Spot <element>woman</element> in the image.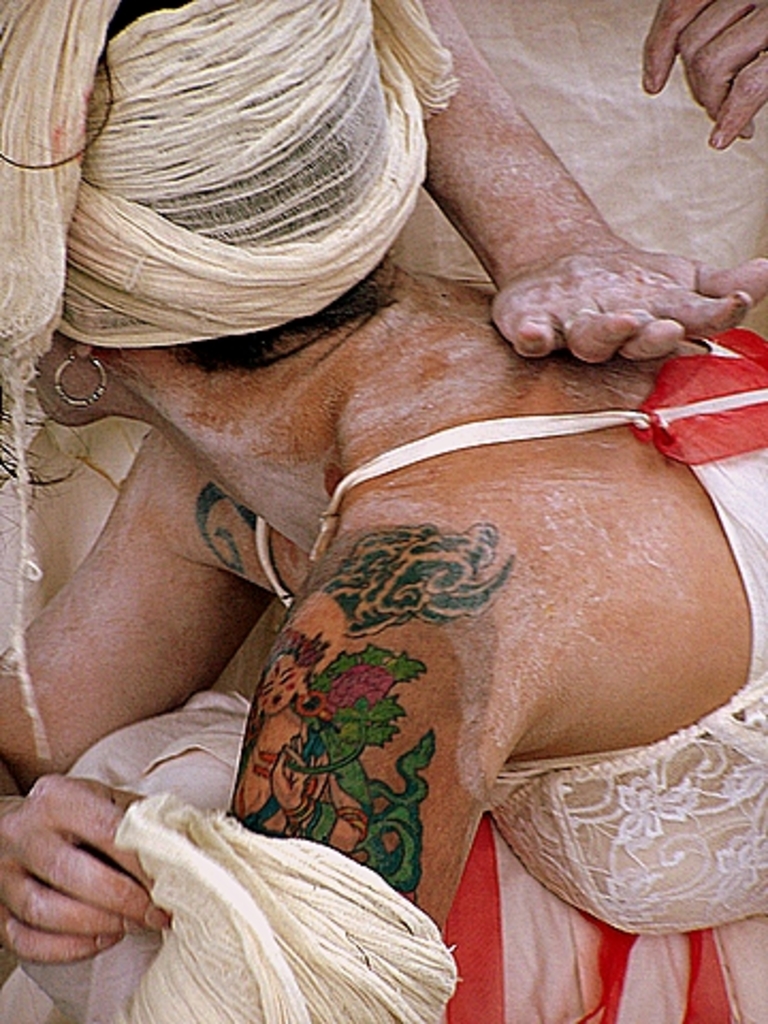
<element>woman</element> found at {"x1": 0, "y1": 0, "x2": 766, "y2": 1022}.
